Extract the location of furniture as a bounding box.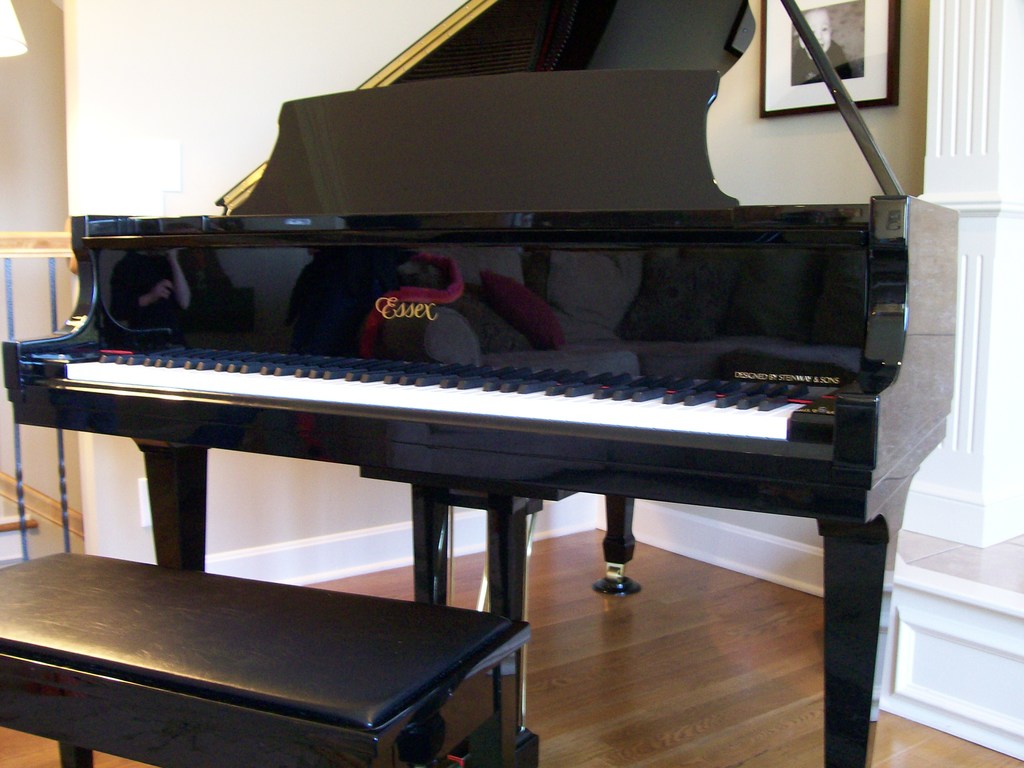
(0, 553, 547, 767).
